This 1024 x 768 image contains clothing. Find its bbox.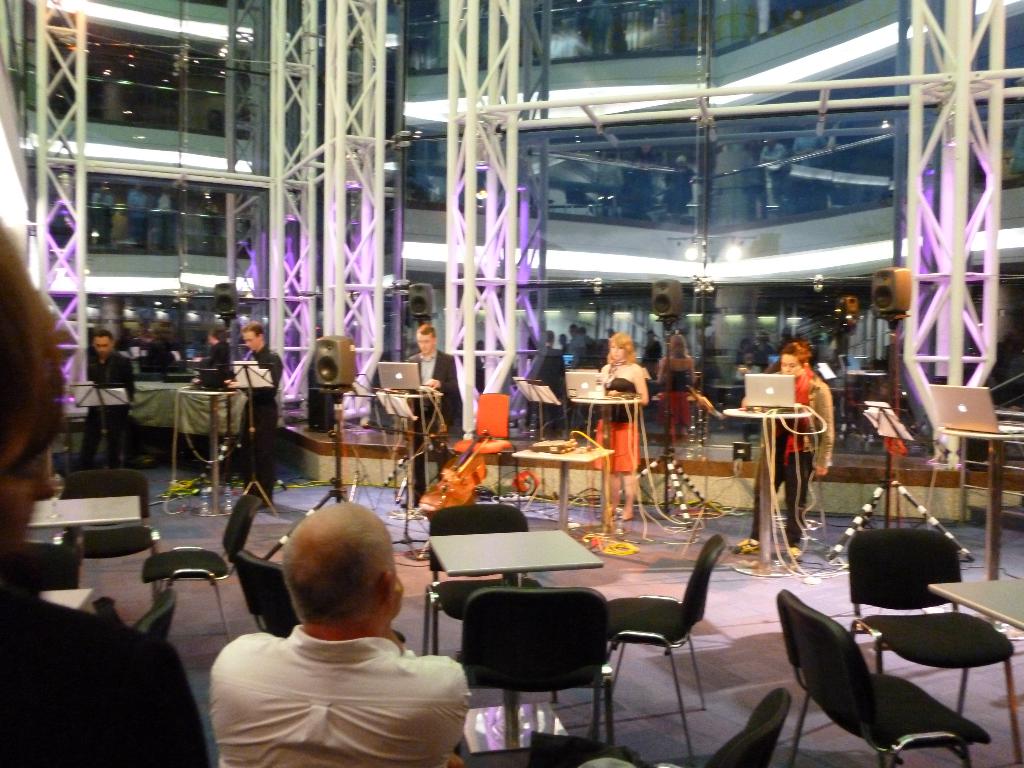
(203, 627, 474, 767).
